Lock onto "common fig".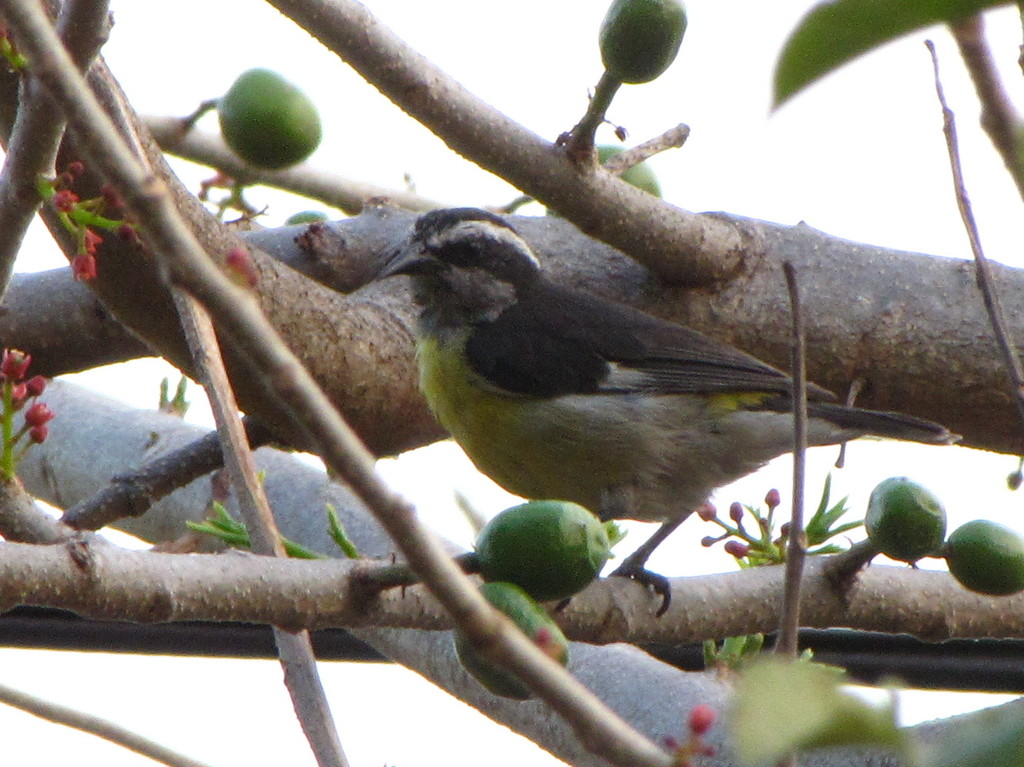
Locked: l=214, t=65, r=321, b=171.
